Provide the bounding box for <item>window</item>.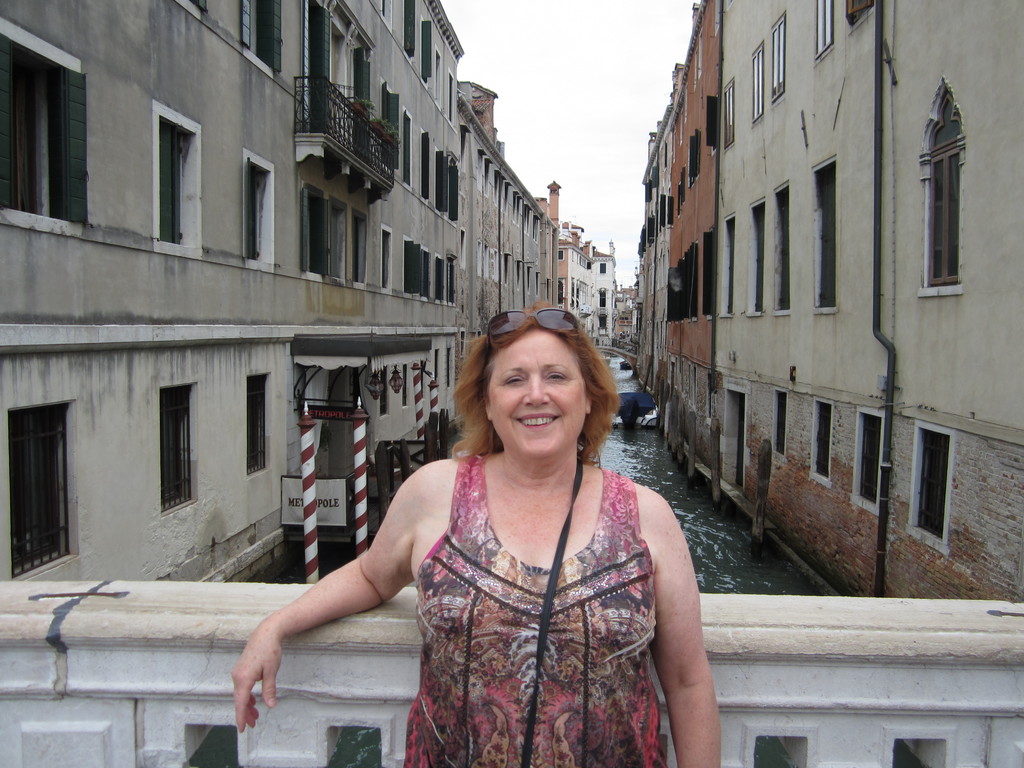
401/234/424/294.
